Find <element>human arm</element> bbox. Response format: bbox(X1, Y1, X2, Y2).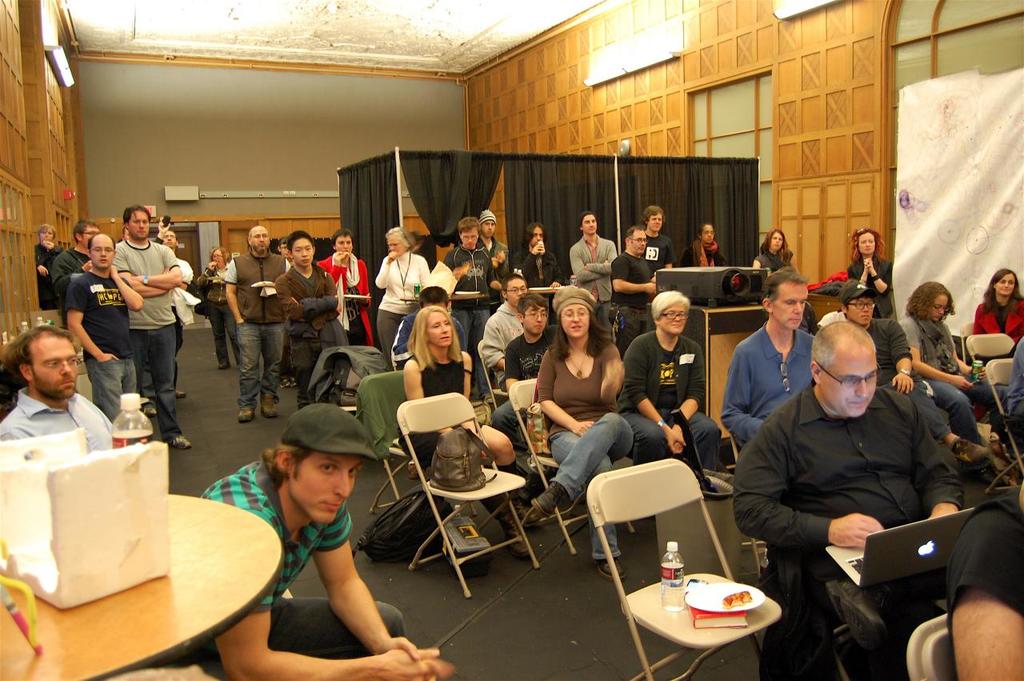
bbox(846, 261, 870, 285).
